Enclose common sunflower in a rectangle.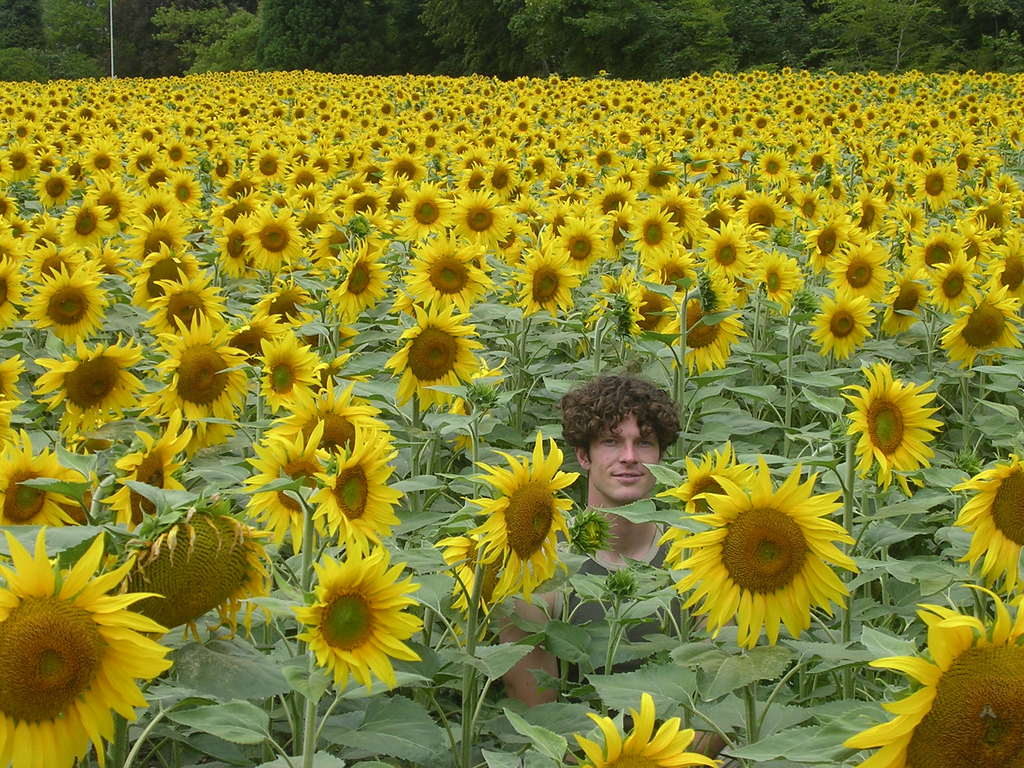
locate(2, 410, 75, 536).
